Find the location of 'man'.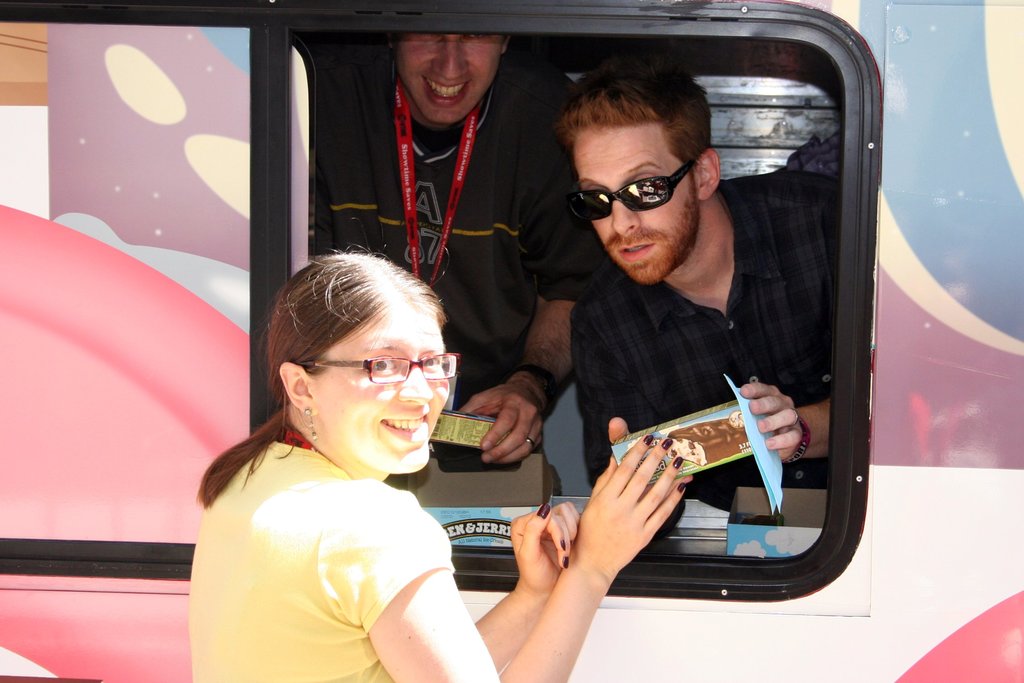
Location: {"left": 541, "top": 115, "right": 860, "bottom": 593}.
